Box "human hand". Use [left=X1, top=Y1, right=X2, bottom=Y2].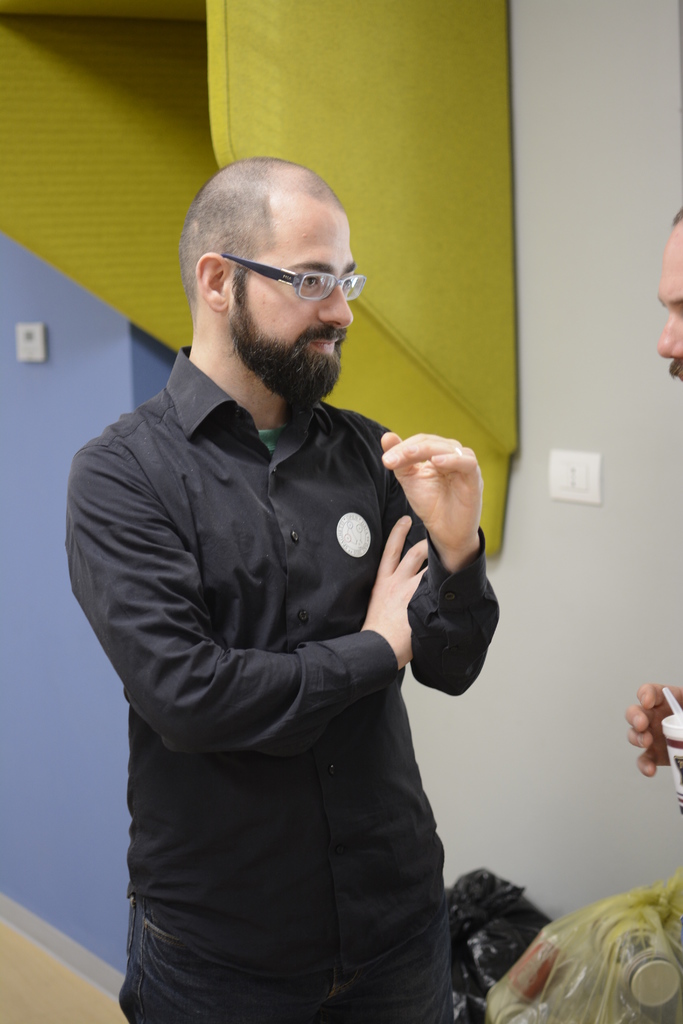
[left=624, top=680, right=682, bottom=780].
